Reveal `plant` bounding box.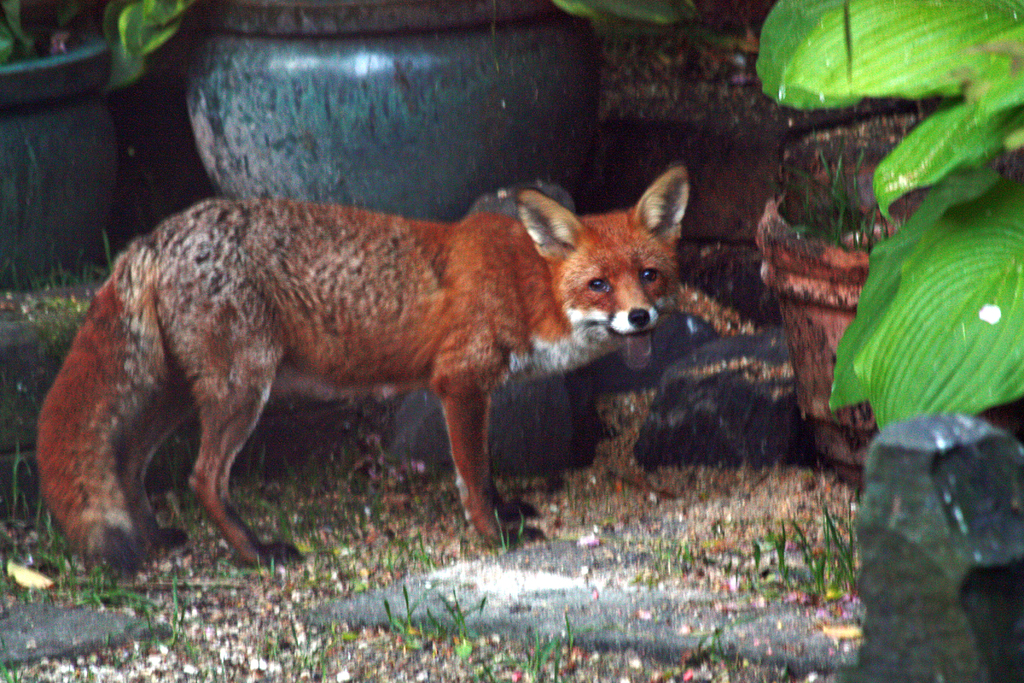
Revealed: {"left": 563, "top": 609, "right": 579, "bottom": 668}.
